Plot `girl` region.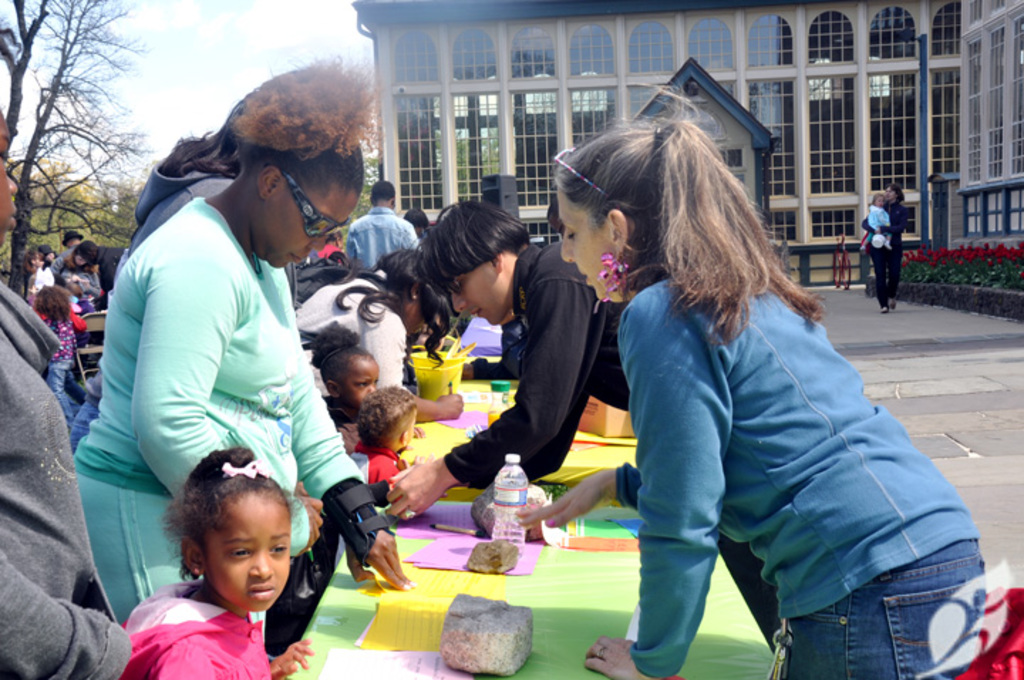
Plotted at region(549, 80, 990, 679).
